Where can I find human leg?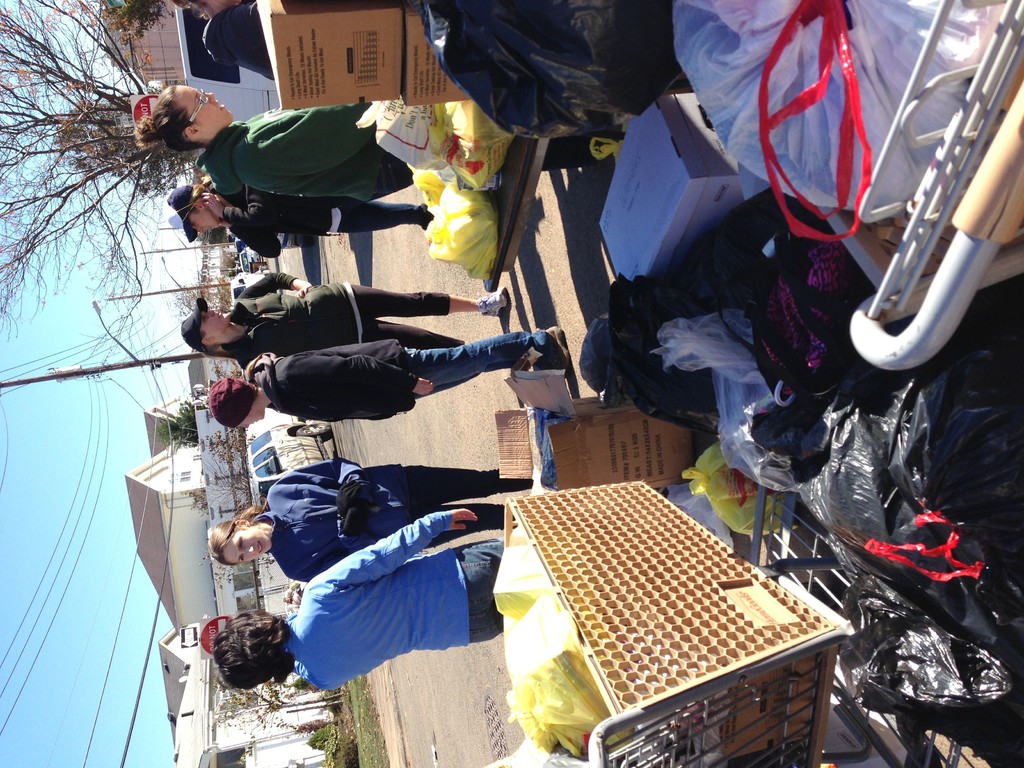
You can find it at (412,463,538,501).
